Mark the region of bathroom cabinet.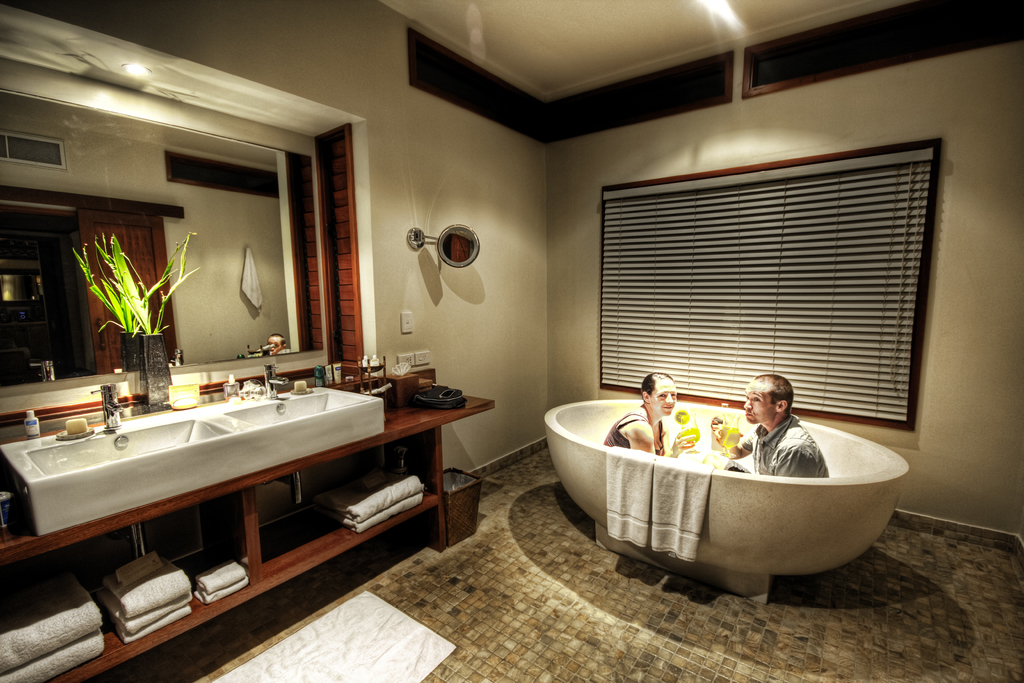
Region: Rect(0, 361, 506, 682).
